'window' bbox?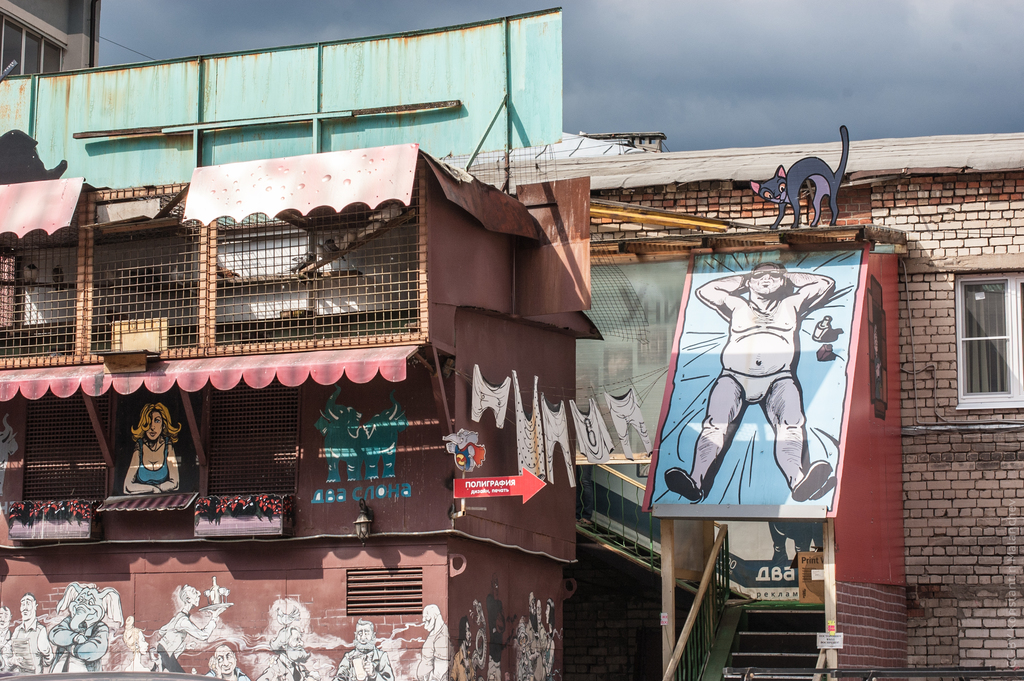
l=209, t=384, r=301, b=496
